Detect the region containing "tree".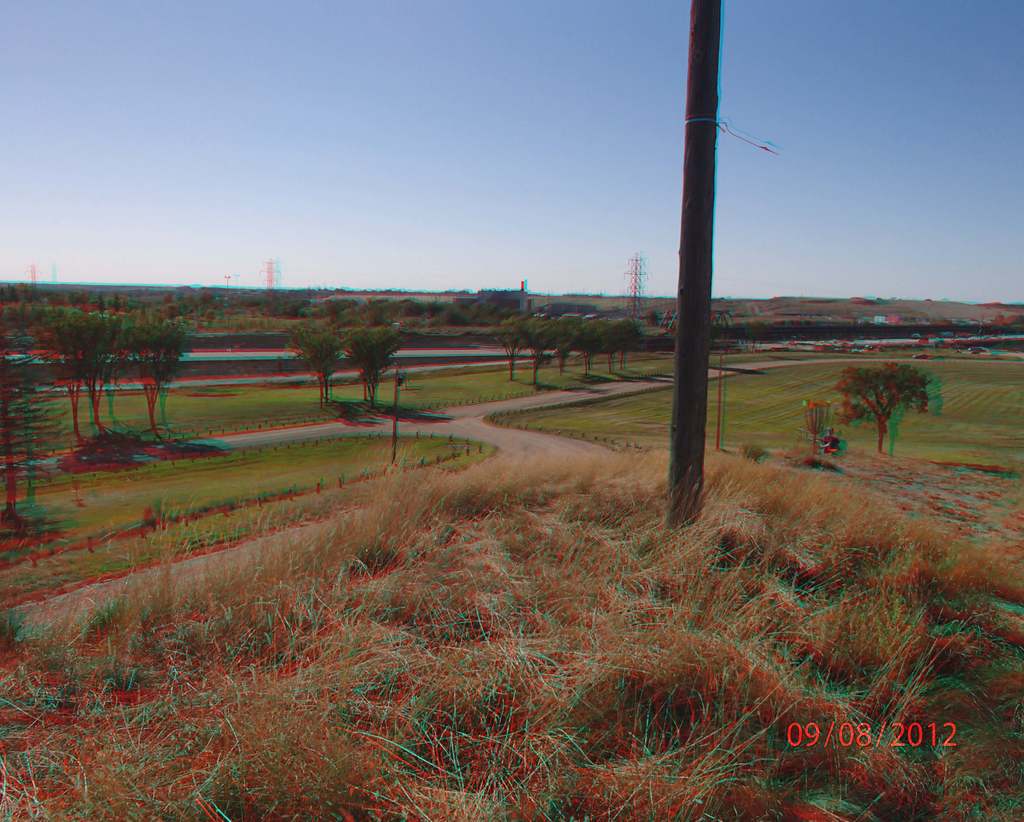
bbox=[835, 359, 928, 450].
